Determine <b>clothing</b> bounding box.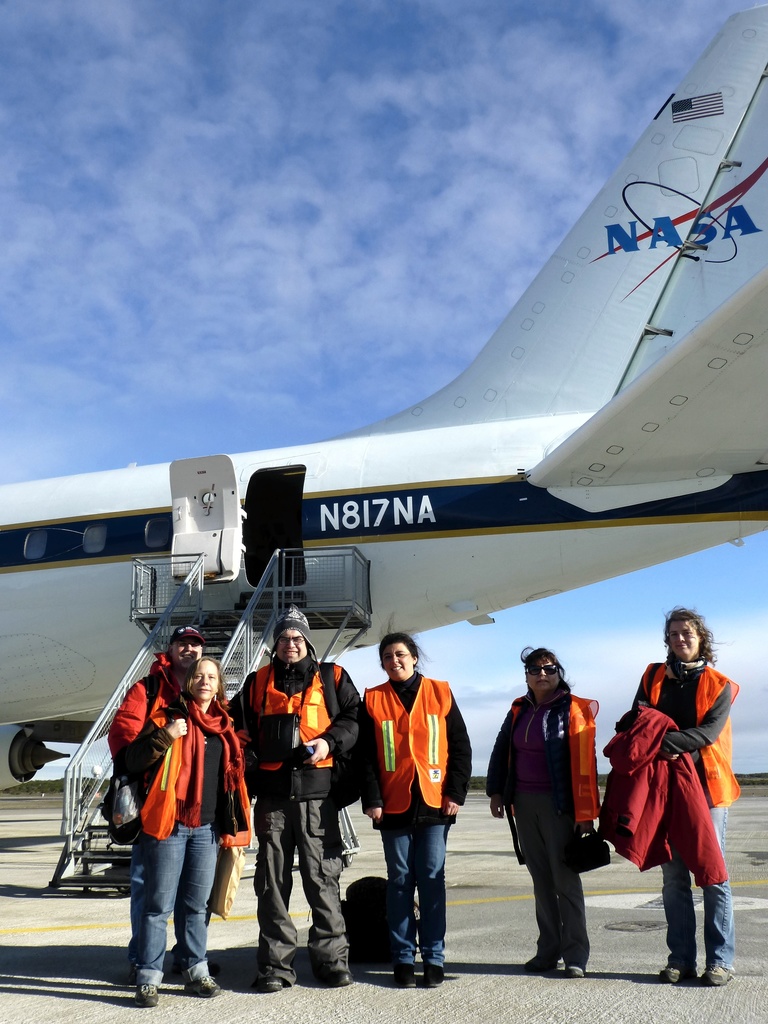
Determined: [x1=628, y1=666, x2=740, y2=809].
